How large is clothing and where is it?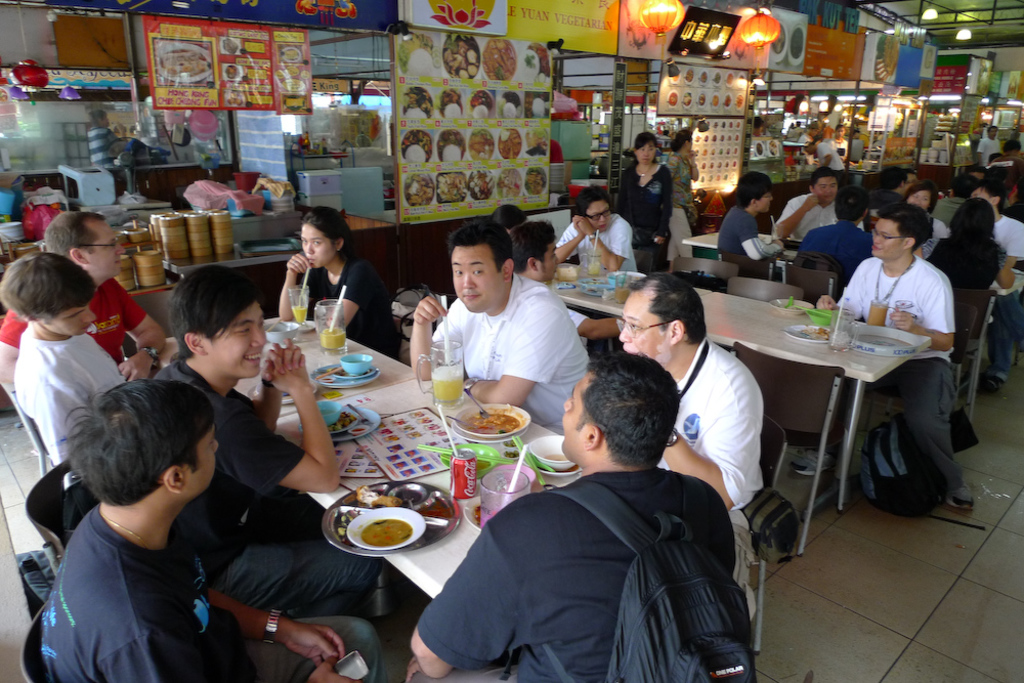
Bounding box: pyautogui.locateOnScreen(792, 218, 865, 260).
